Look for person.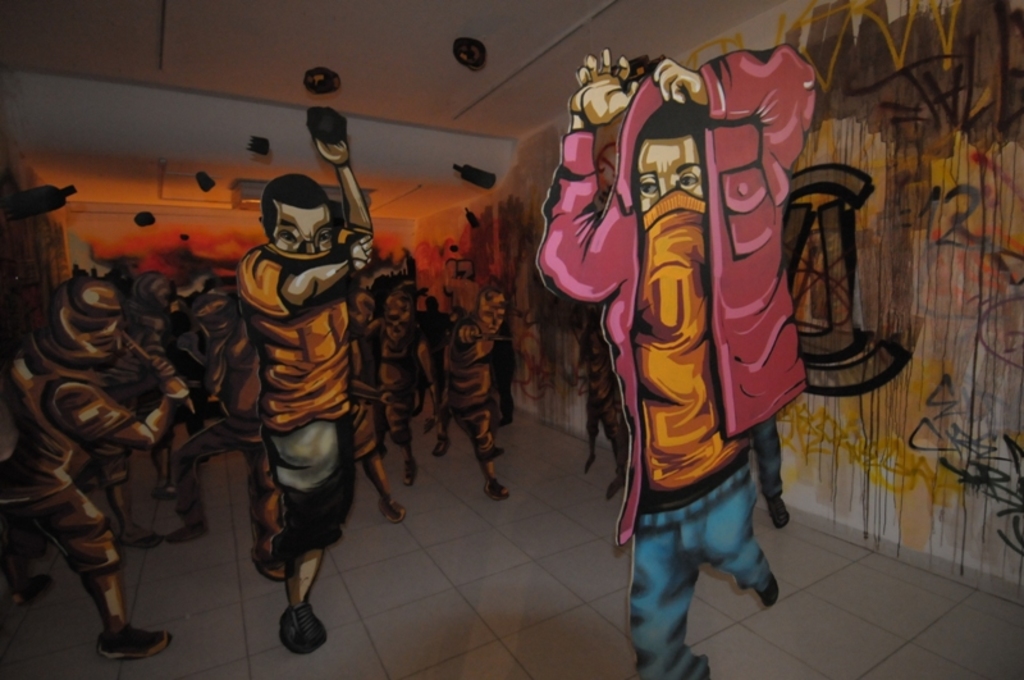
Found: [x1=0, y1=274, x2=186, y2=658].
